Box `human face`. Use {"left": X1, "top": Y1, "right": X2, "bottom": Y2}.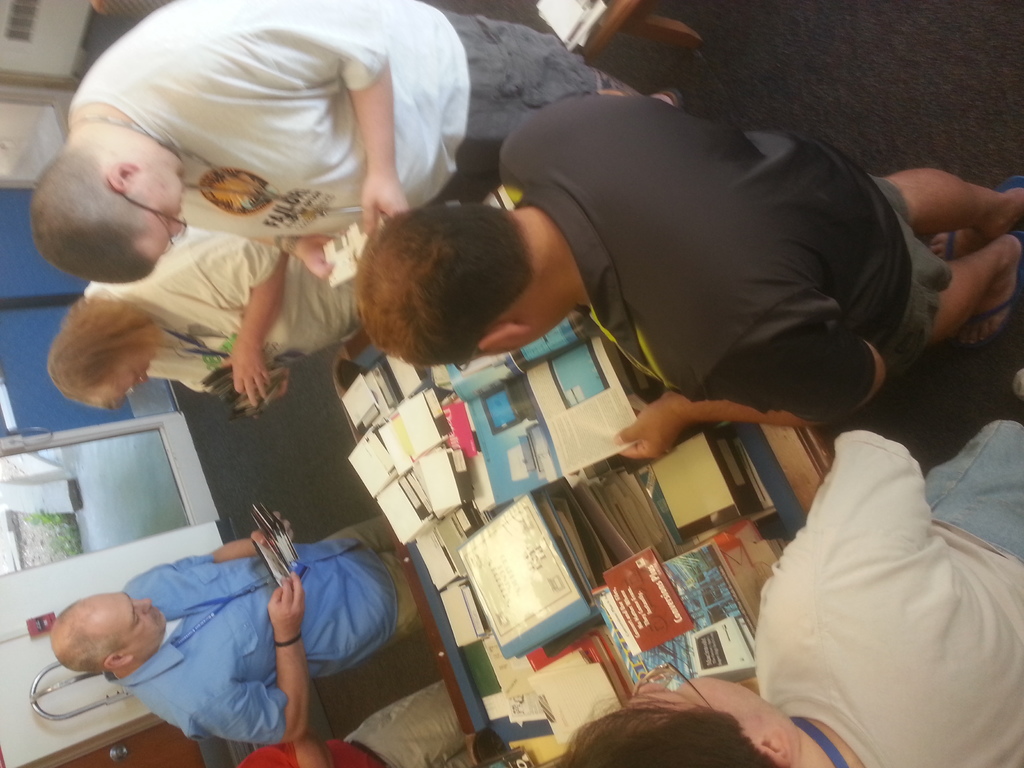
{"left": 84, "top": 596, "right": 167, "bottom": 660}.
